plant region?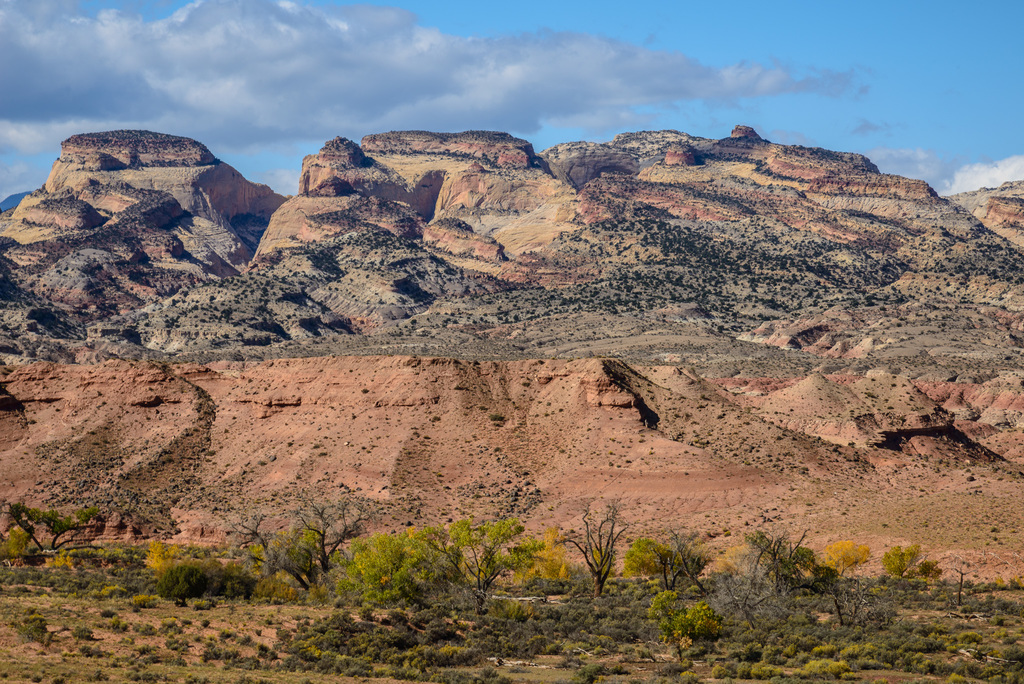
{"x1": 181, "y1": 669, "x2": 206, "y2": 683}
